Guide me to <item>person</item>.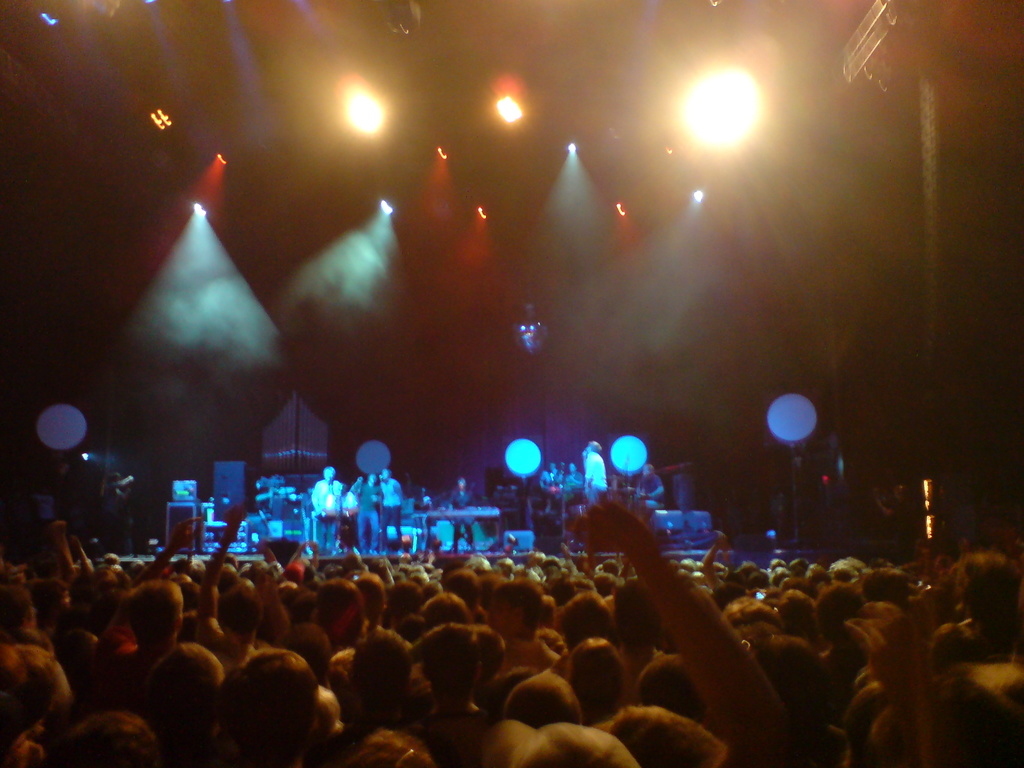
Guidance: 482 580 547 674.
